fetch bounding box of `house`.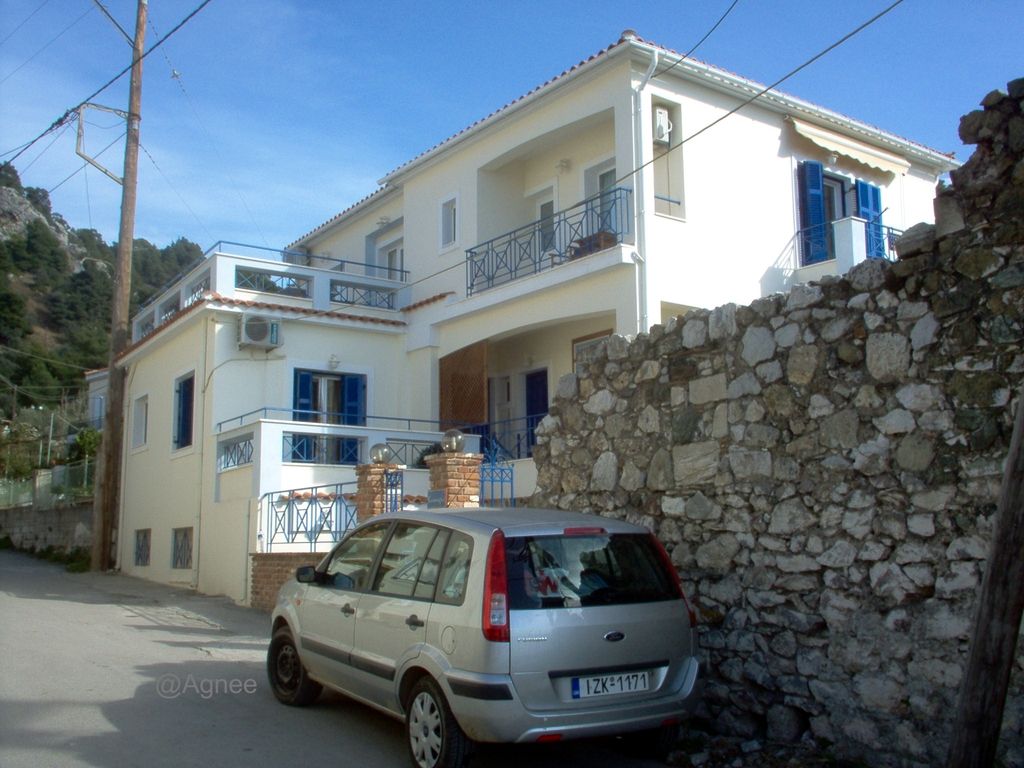
Bbox: (86, 0, 1010, 669).
